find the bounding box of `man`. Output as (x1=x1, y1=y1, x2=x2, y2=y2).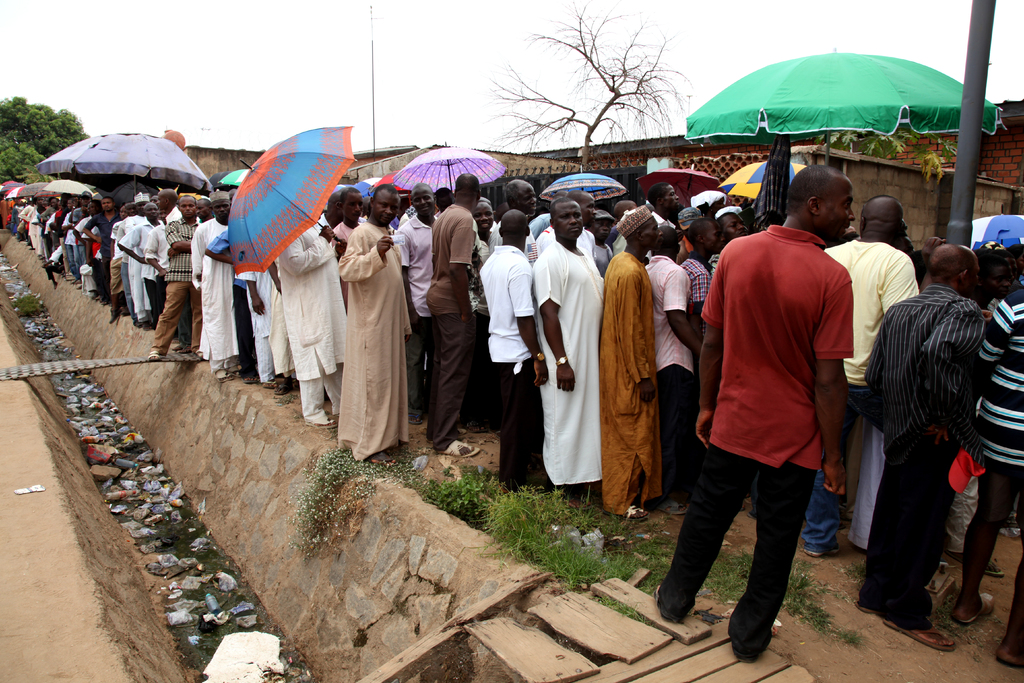
(x1=609, y1=199, x2=638, y2=236).
